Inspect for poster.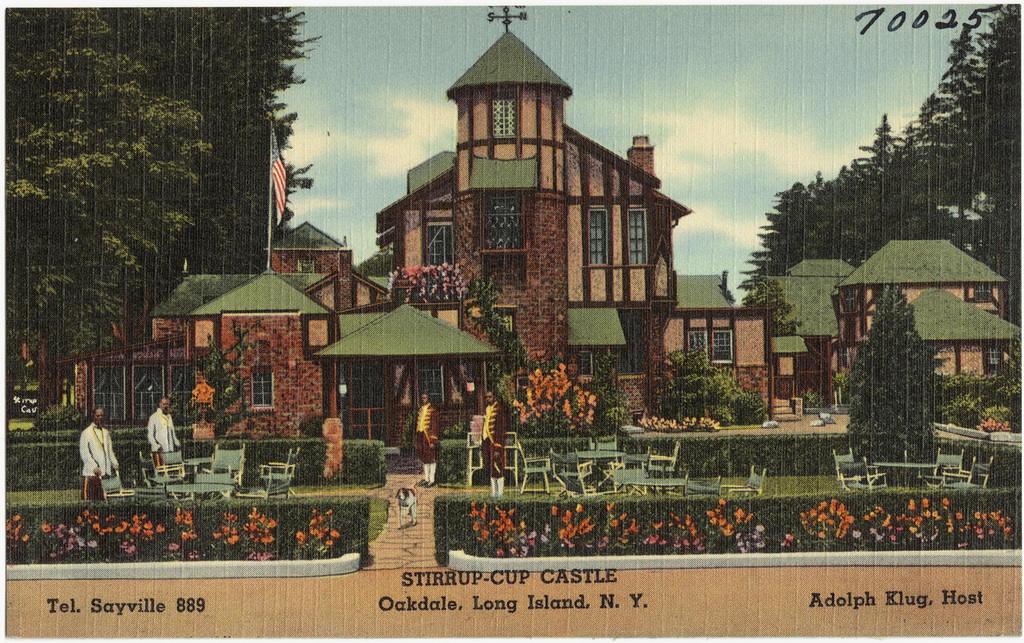
Inspection: (left=0, top=0, right=1023, bottom=642).
